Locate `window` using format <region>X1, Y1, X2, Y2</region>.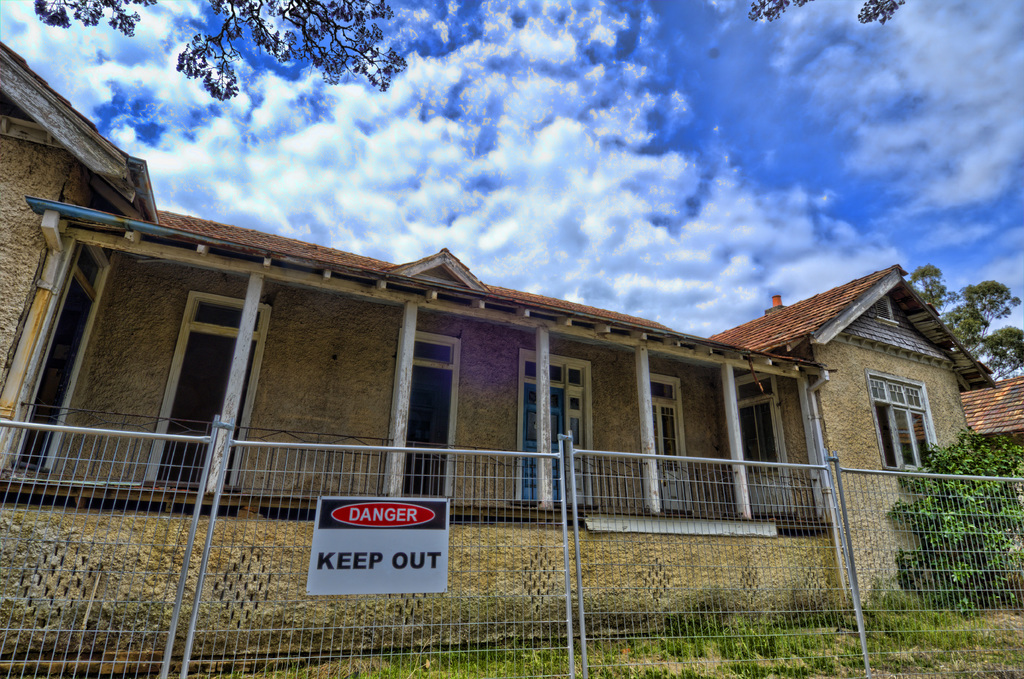
<region>890, 374, 953, 480</region>.
